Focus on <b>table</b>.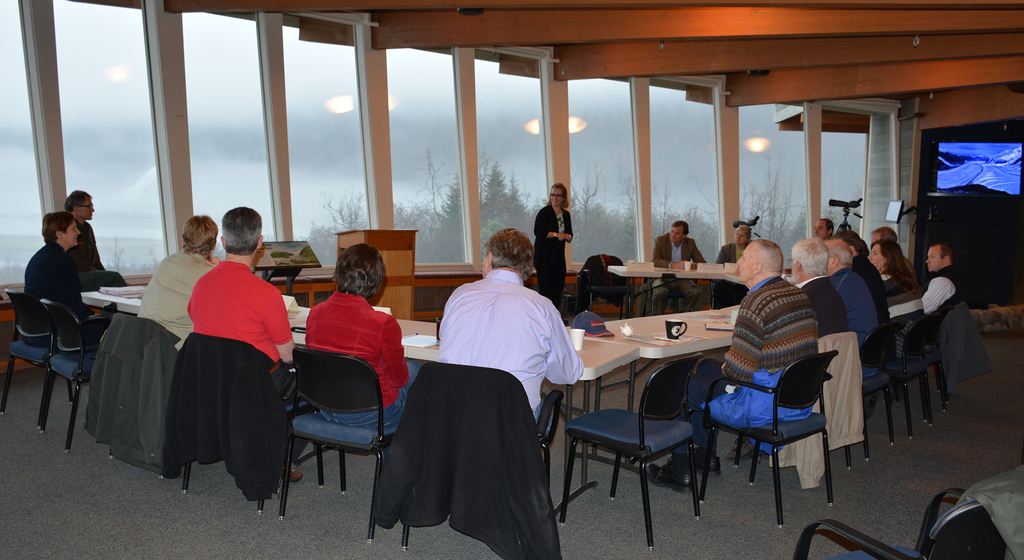
Focused at [x1=408, y1=321, x2=636, y2=514].
